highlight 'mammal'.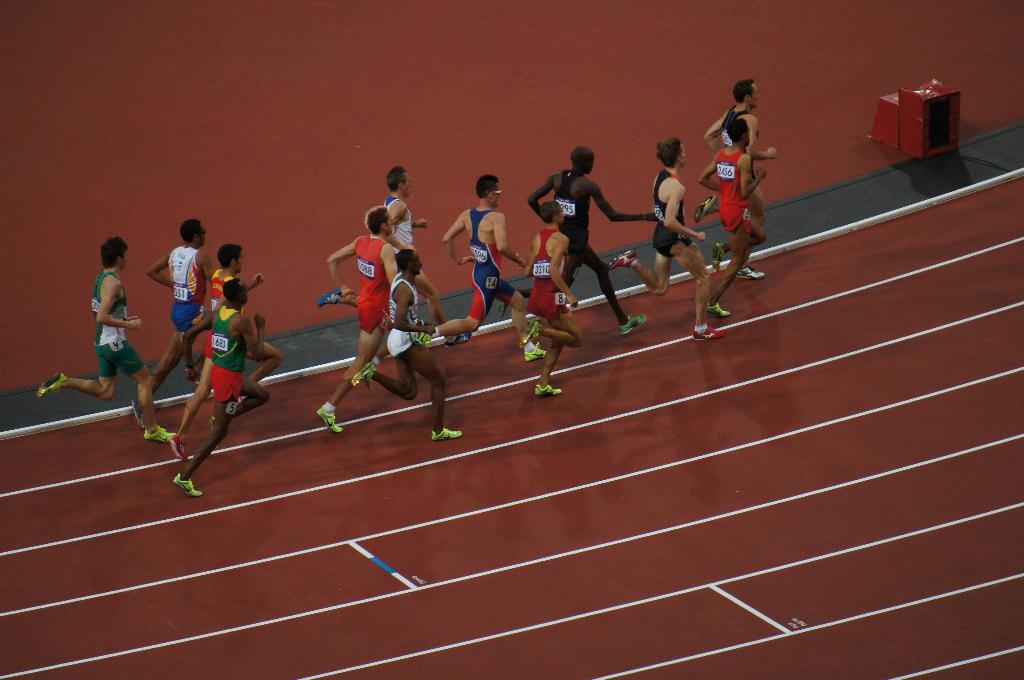
Highlighted region: x1=422, y1=175, x2=534, y2=356.
